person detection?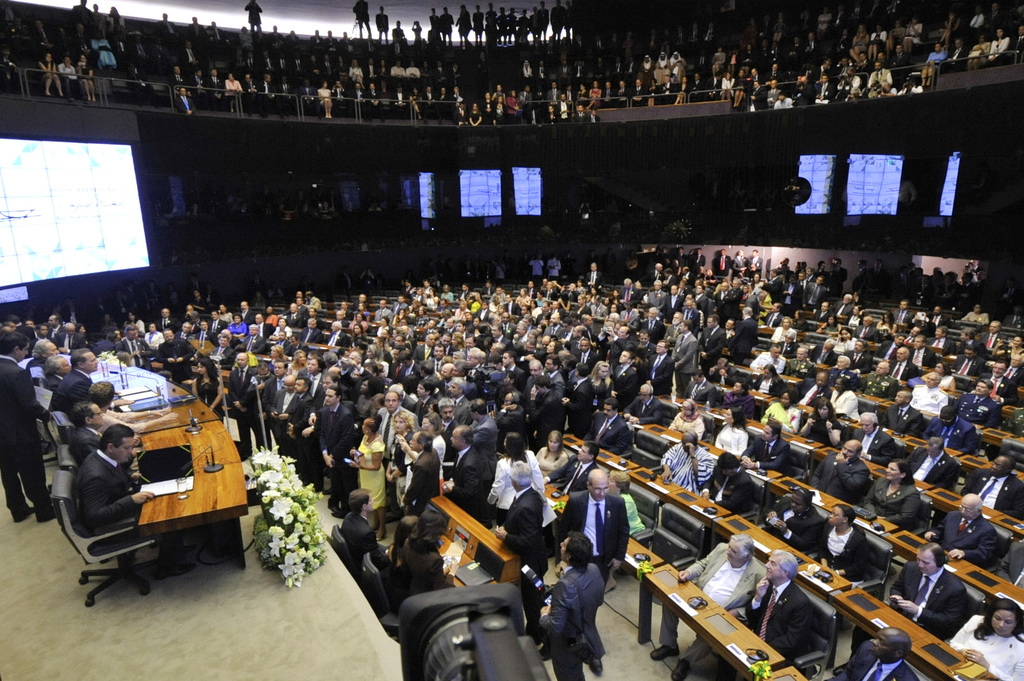
bbox=(115, 328, 148, 368)
